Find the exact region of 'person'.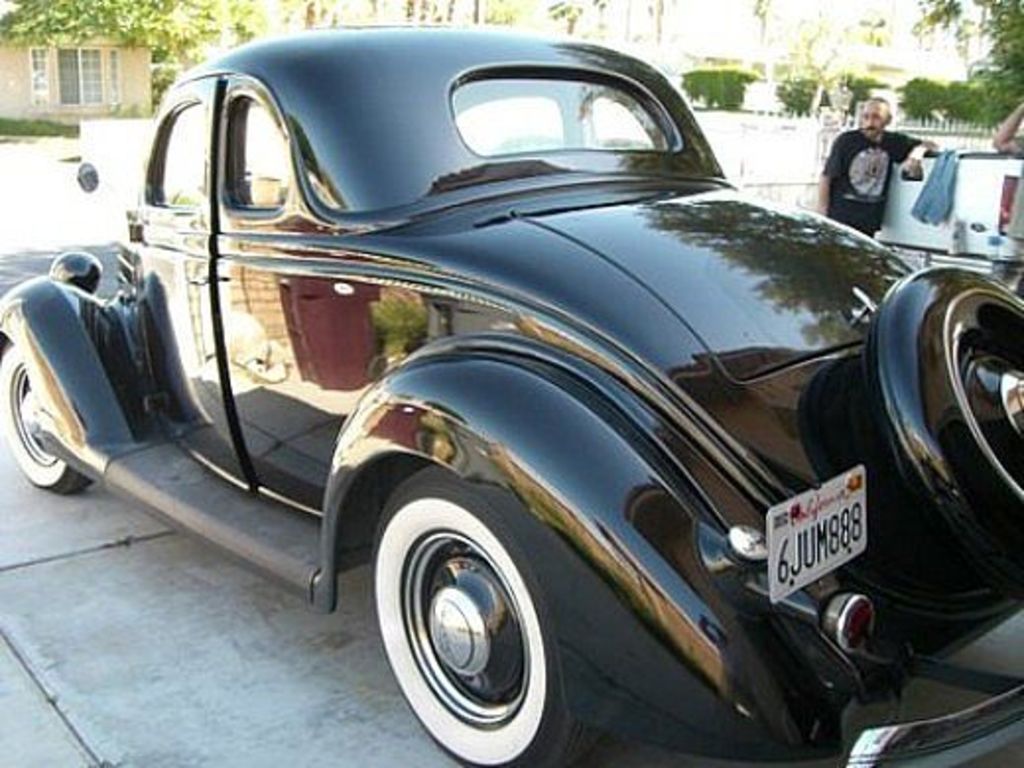
Exact region: crop(821, 98, 937, 242).
